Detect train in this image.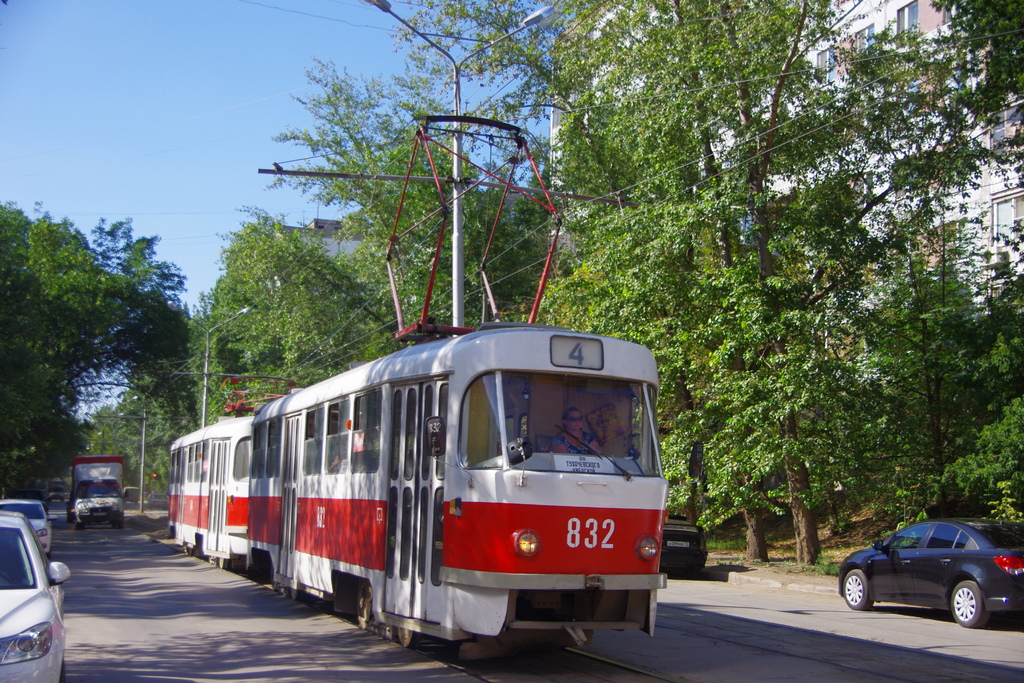
Detection: (168, 118, 704, 657).
